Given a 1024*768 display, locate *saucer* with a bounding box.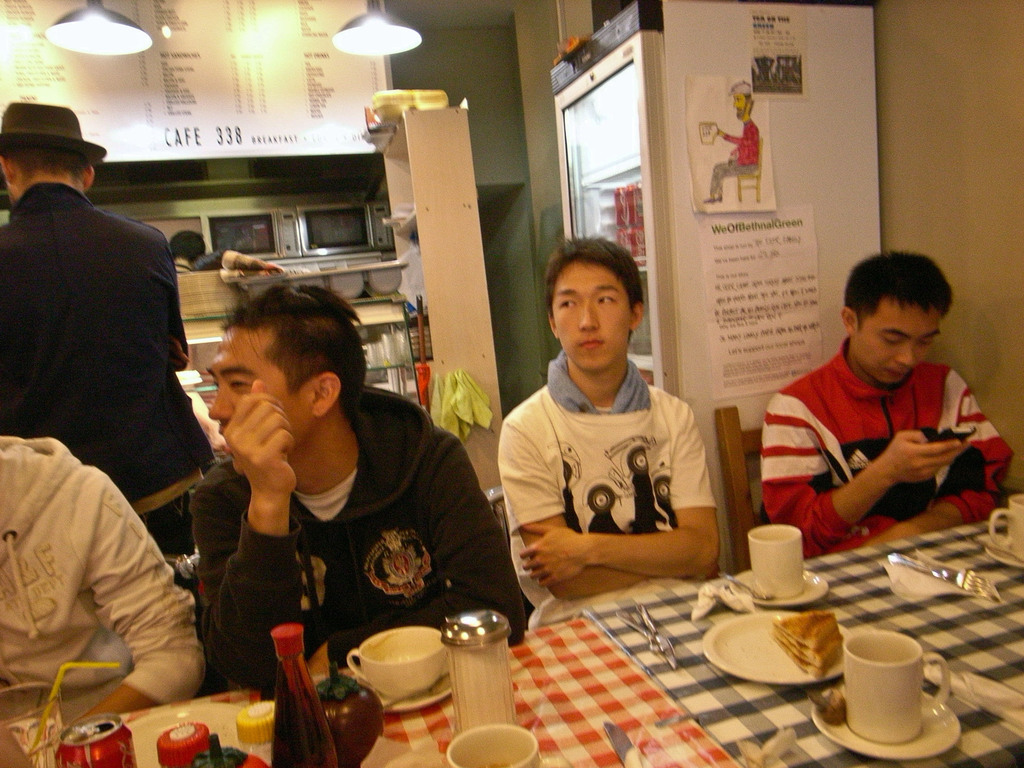
Located: left=984, top=535, right=1023, bottom=570.
